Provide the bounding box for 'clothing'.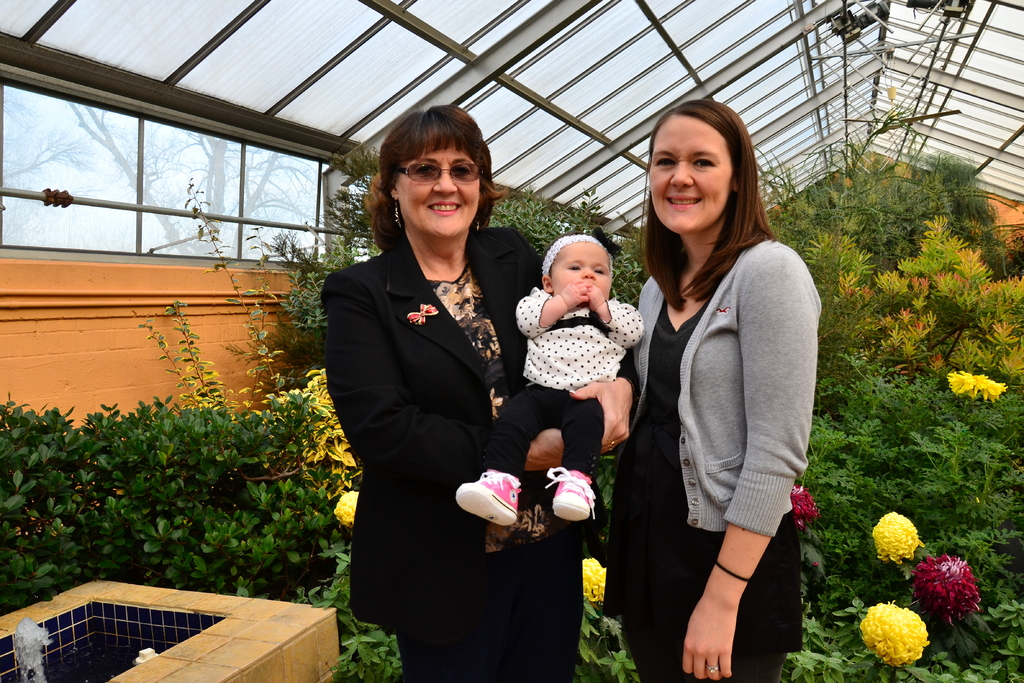
Rect(637, 210, 818, 591).
